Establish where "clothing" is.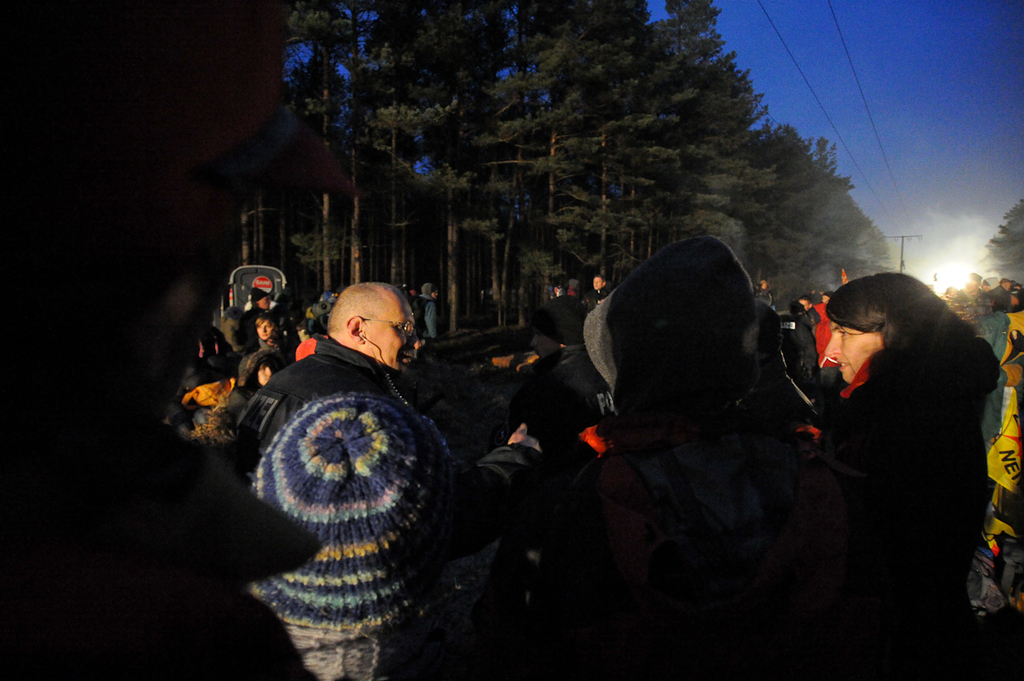
Established at [left=591, top=237, right=785, bottom=680].
